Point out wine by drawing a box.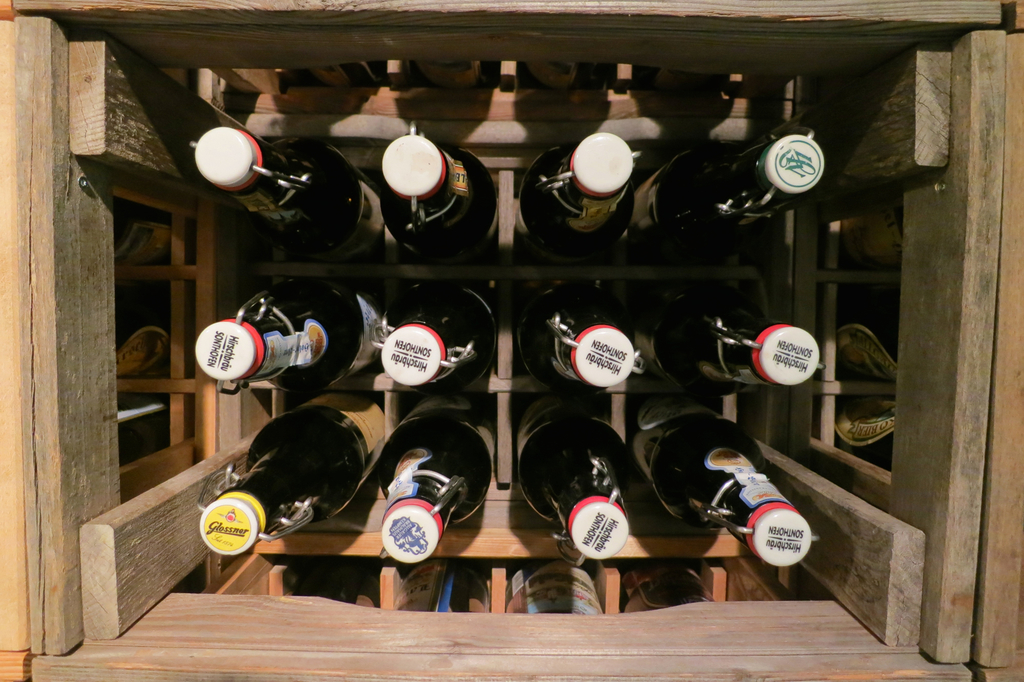
crop(380, 394, 496, 567).
